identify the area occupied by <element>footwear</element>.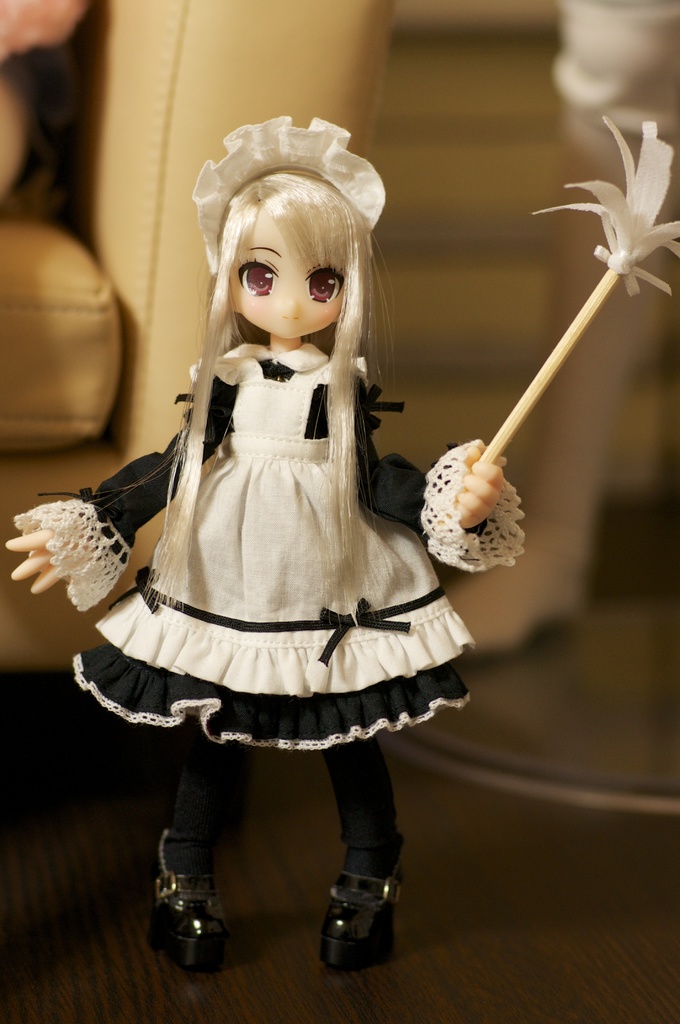
Area: (left=161, top=865, right=234, bottom=970).
